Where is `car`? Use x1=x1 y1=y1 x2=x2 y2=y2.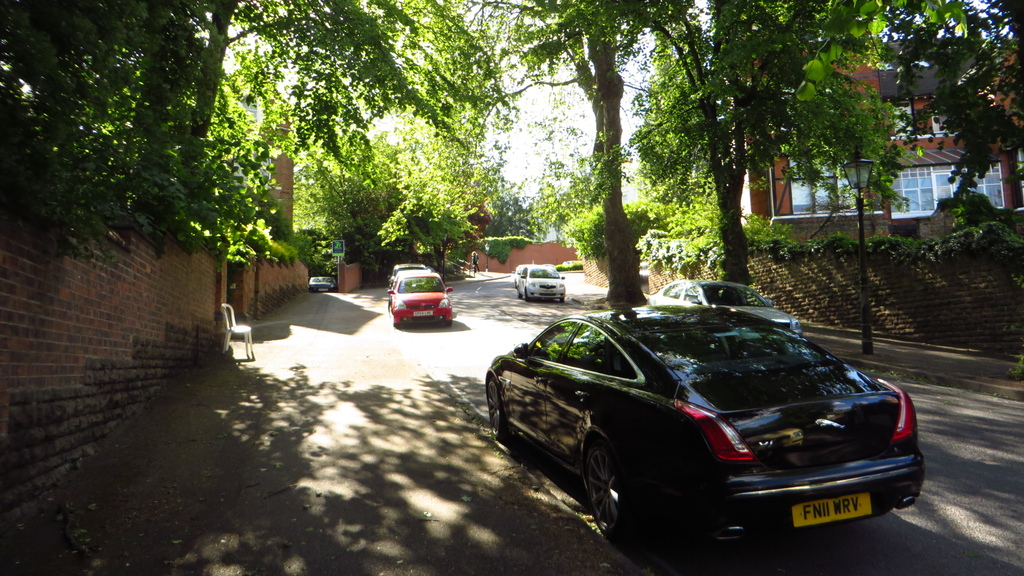
x1=388 y1=267 x2=454 y2=329.
